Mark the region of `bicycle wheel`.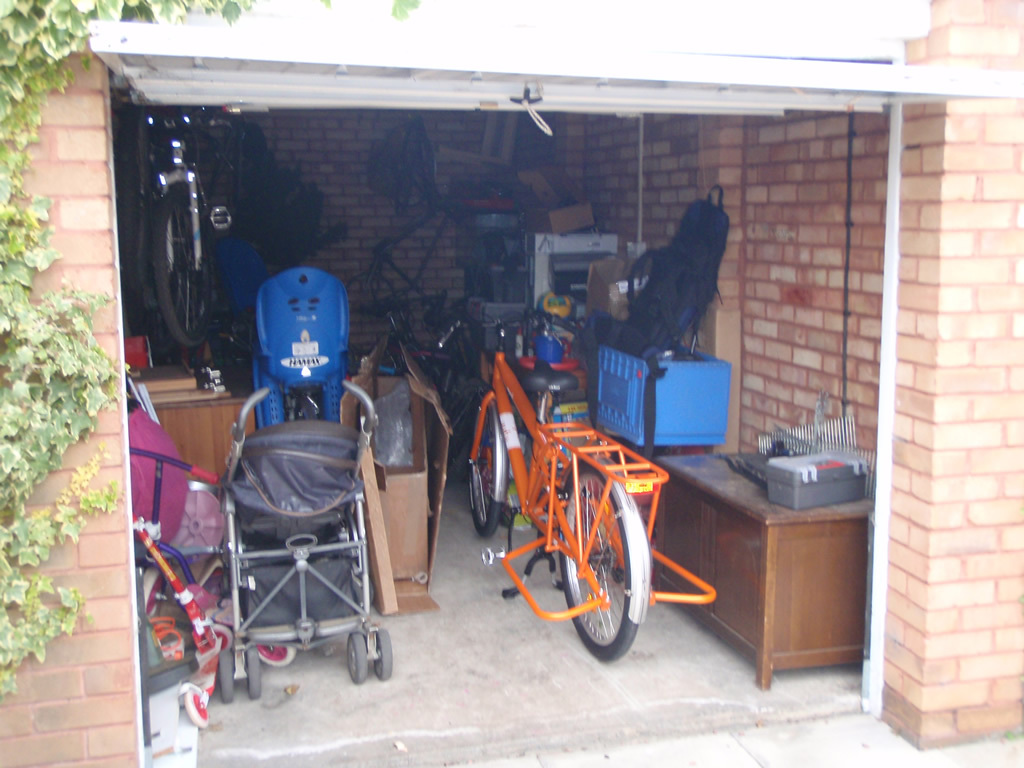
Region: x1=574, y1=481, x2=647, y2=670.
